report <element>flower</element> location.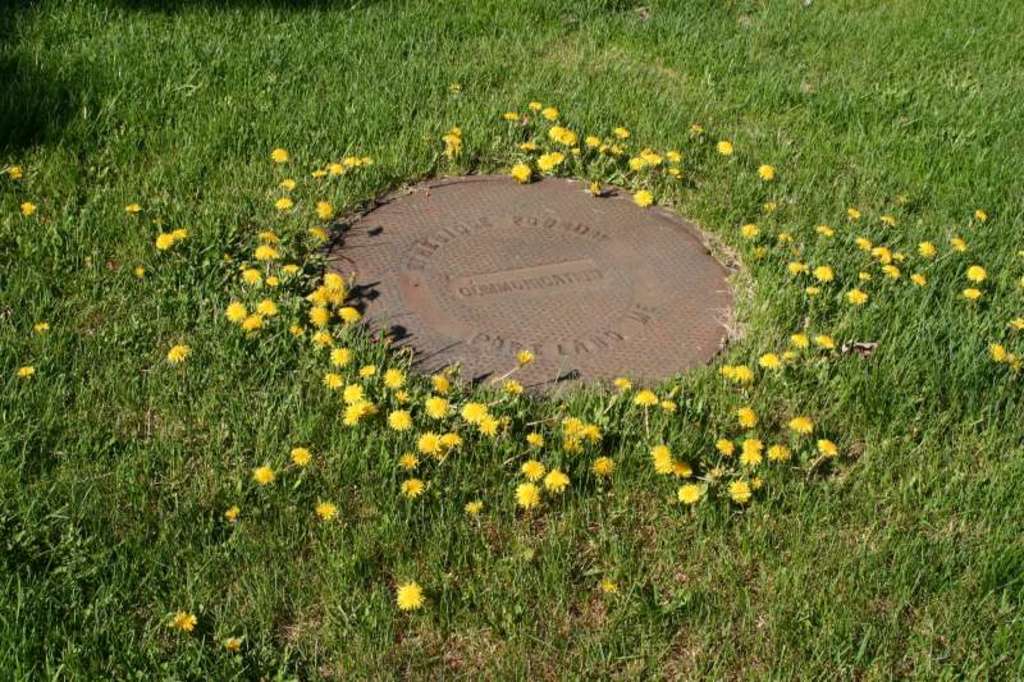
Report: [815,331,838,351].
